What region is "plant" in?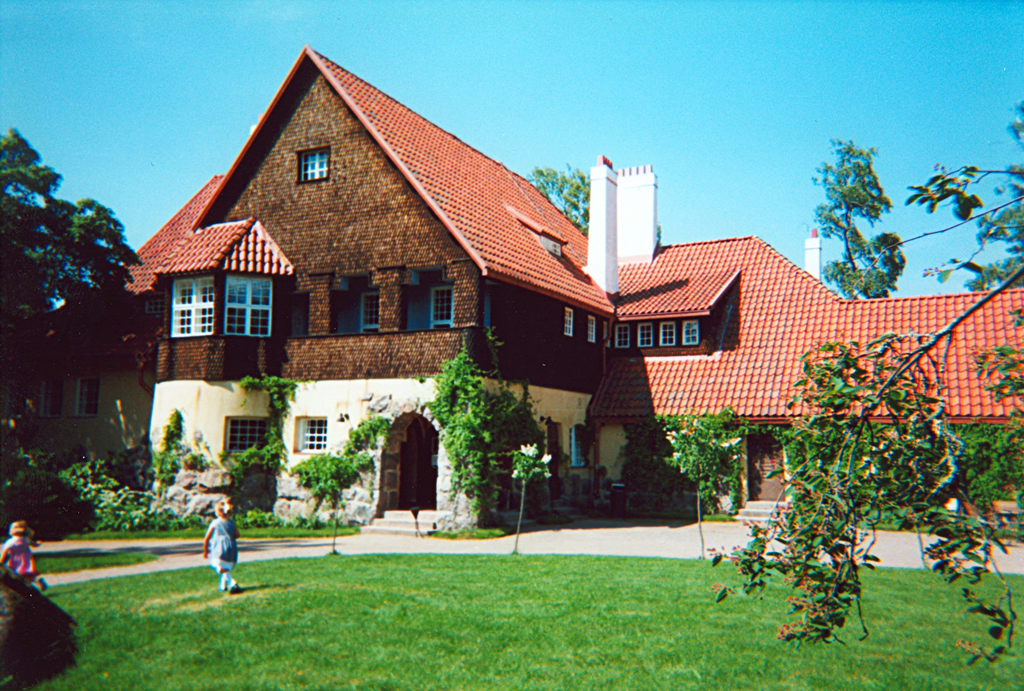
<box>0,534,1023,690</box>.
